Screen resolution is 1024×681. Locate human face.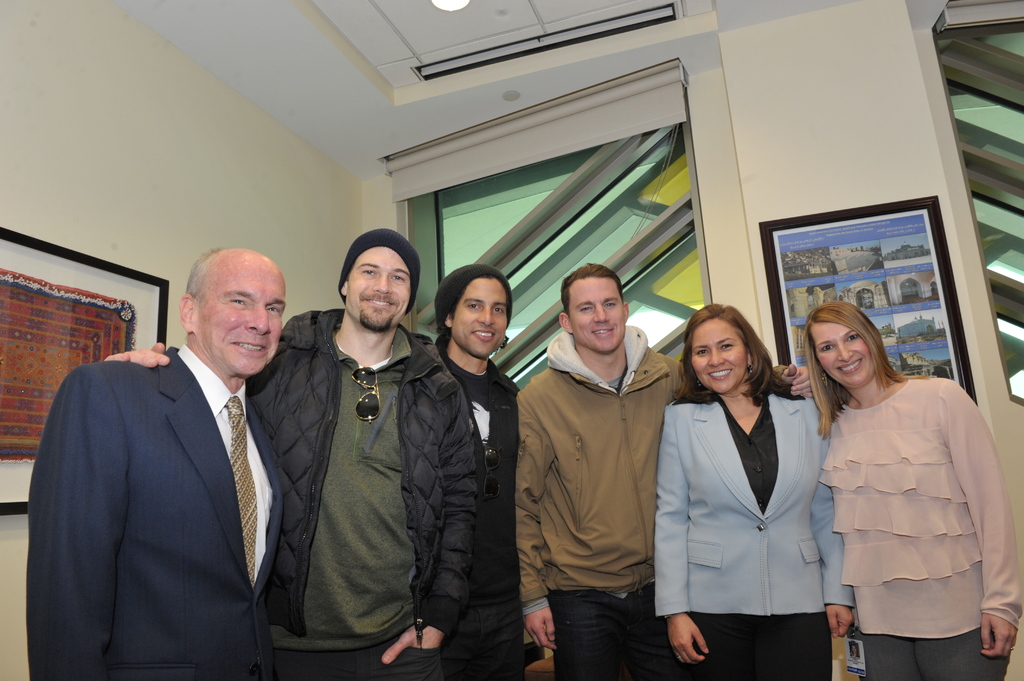
select_region(691, 319, 749, 392).
